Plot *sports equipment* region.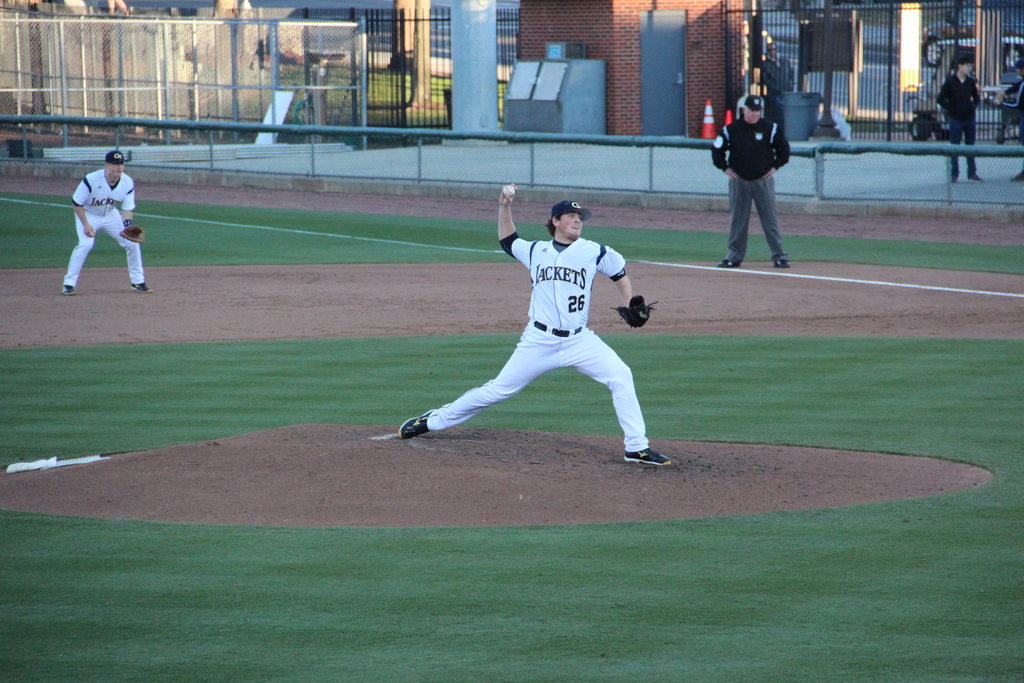
Plotted at (714,259,737,267).
